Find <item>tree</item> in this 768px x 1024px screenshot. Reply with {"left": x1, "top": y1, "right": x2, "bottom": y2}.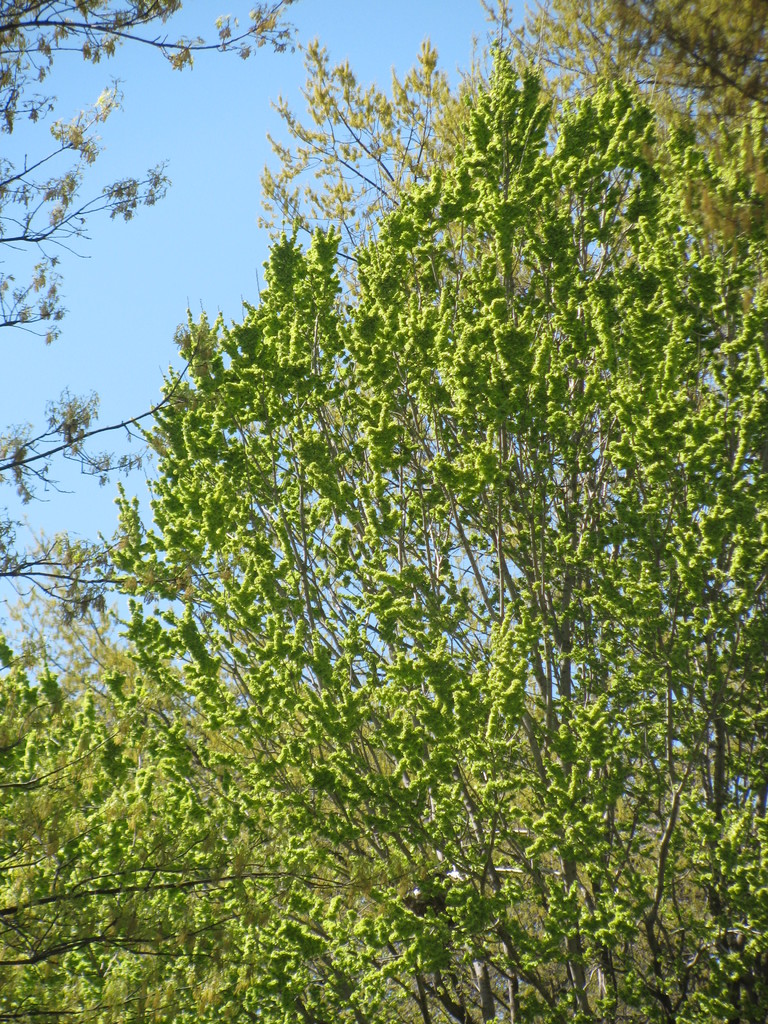
{"left": 261, "top": 0, "right": 767, "bottom": 301}.
